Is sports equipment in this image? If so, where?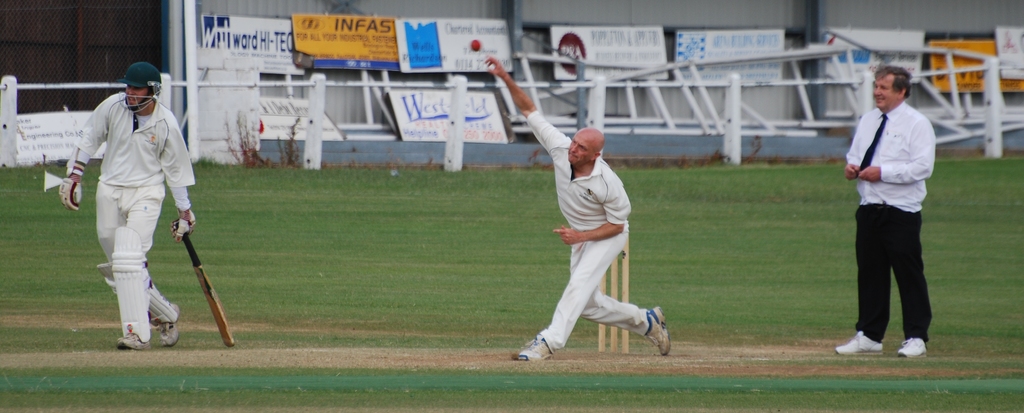
Yes, at select_region(157, 323, 179, 343).
